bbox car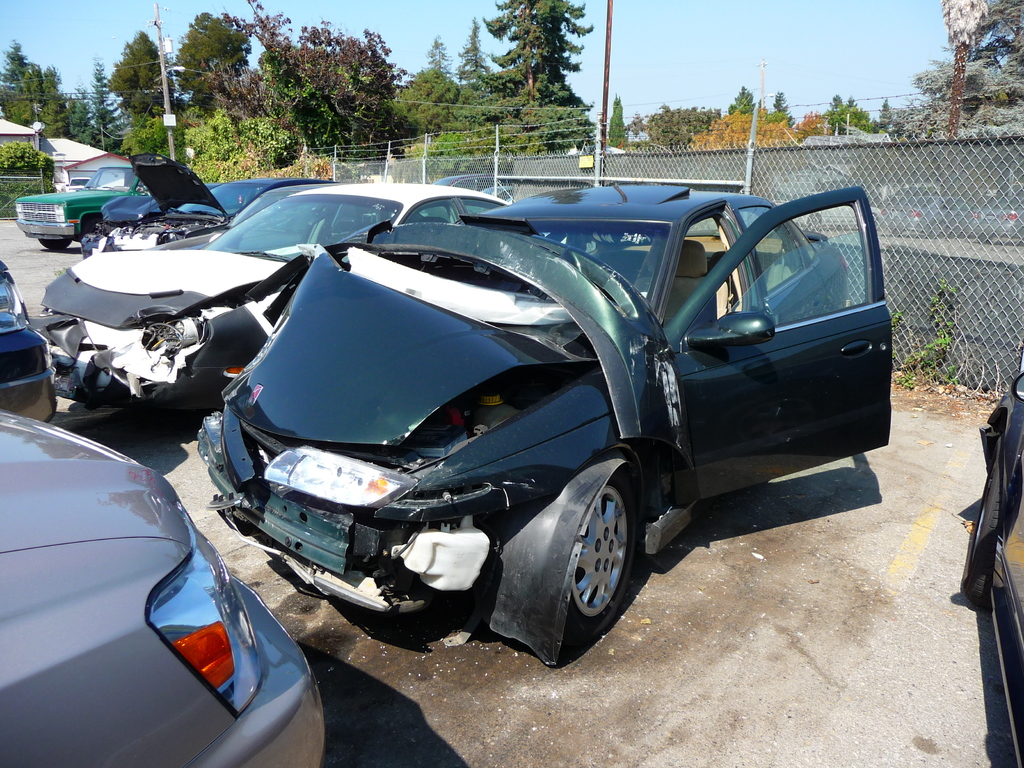
pyautogui.locateOnScreen(880, 191, 970, 236)
